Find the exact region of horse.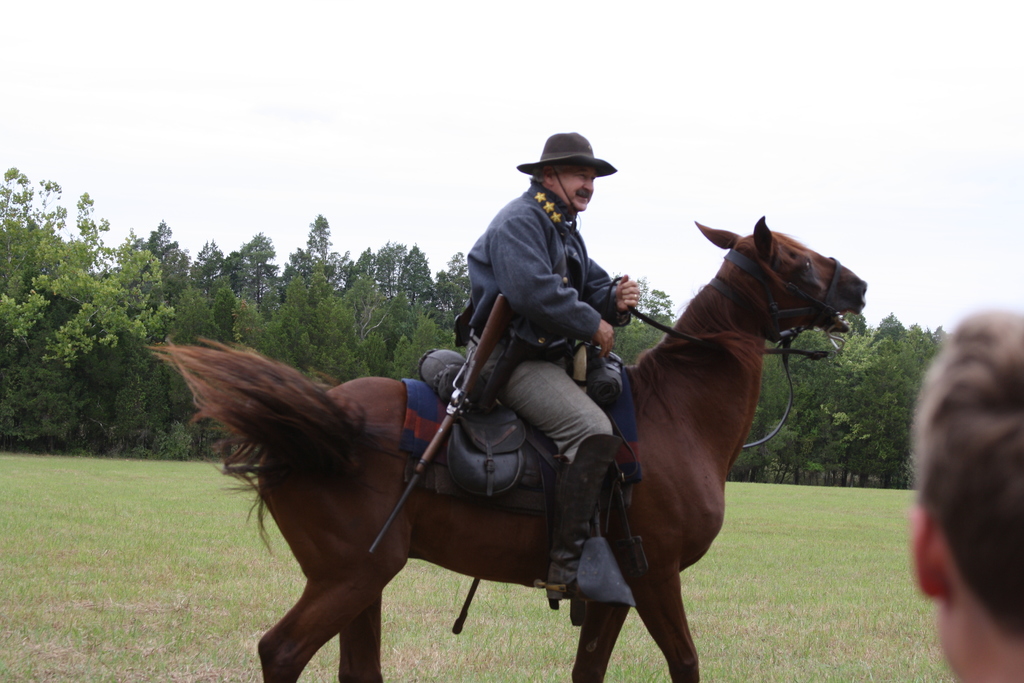
Exact region: (144,215,867,682).
